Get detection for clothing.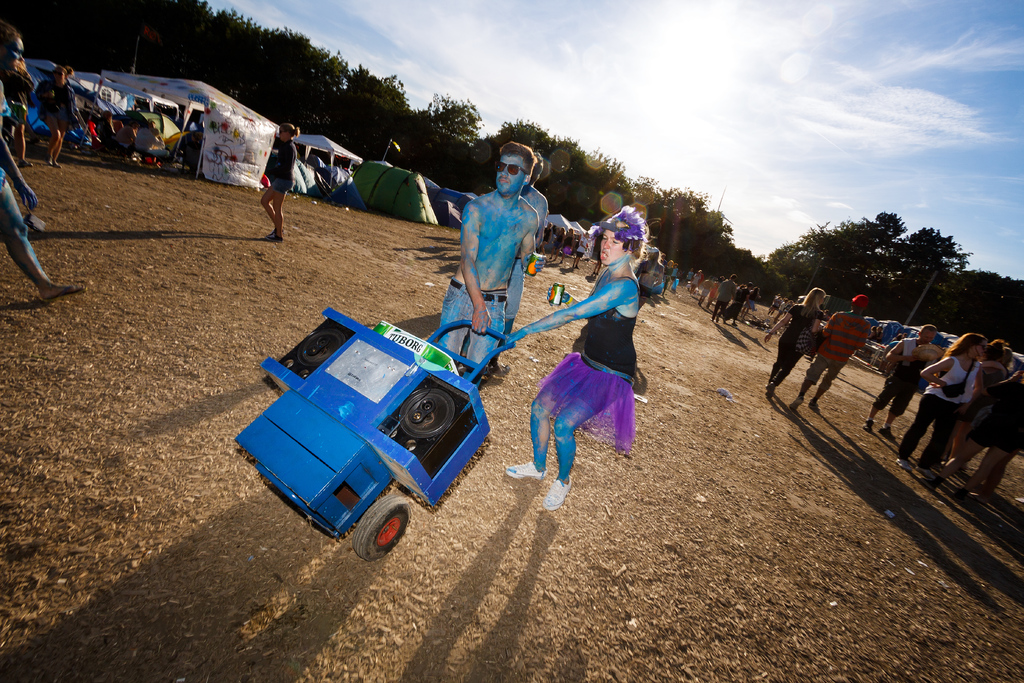
Detection: [left=724, top=286, right=748, bottom=321].
